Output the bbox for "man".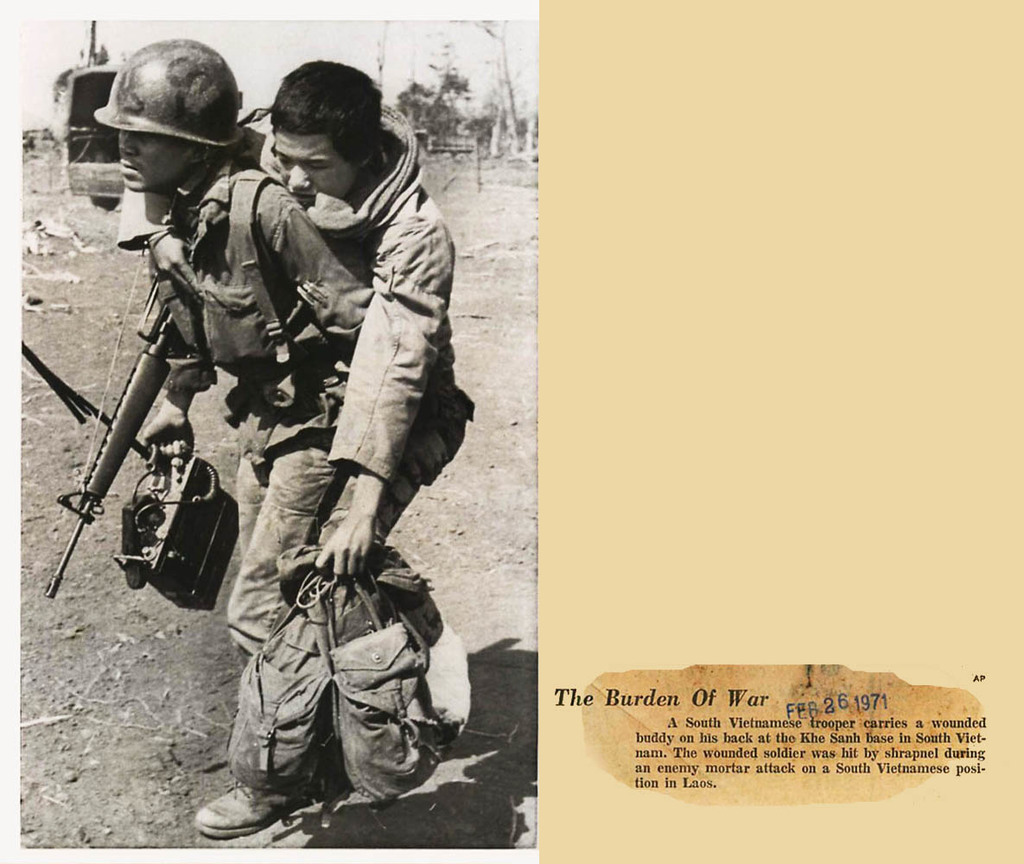
105, 65, 469, 748.
